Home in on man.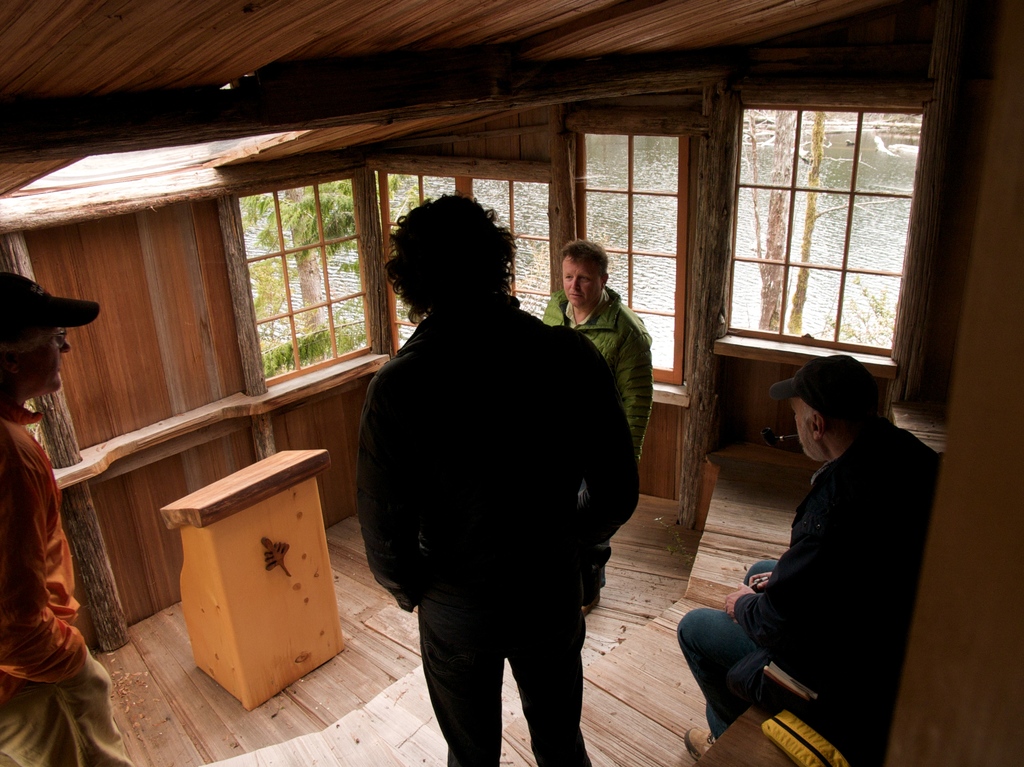
Homed in at x1=0 y1=271 x2=133 y2=766.
